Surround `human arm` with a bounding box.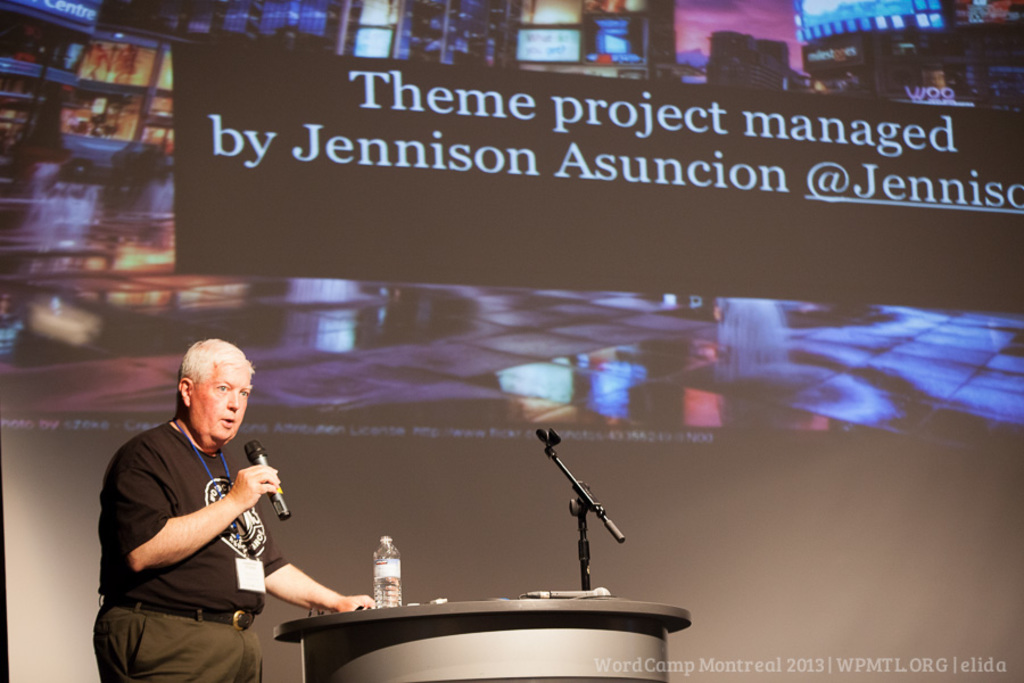
{"x1": 96, "y1": 466, "x2": 283, "y2": 570}.
